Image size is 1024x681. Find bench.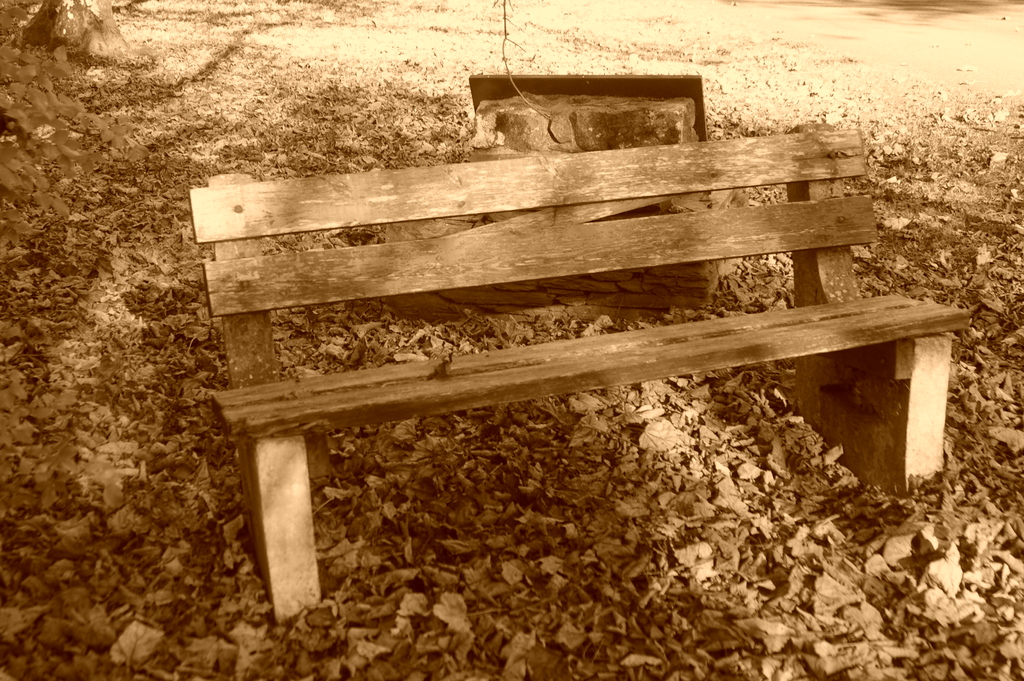
box(188, 57, 954, 670).
